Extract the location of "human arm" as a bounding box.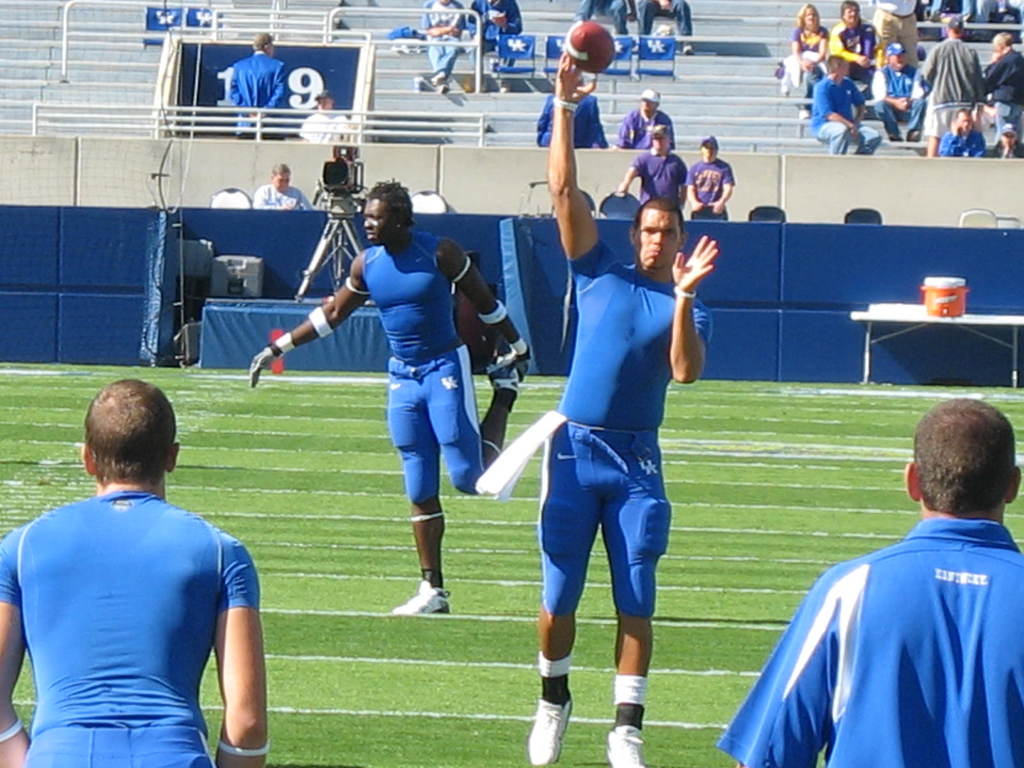
[x1=827, y1=18, x2=878, y2=68].
